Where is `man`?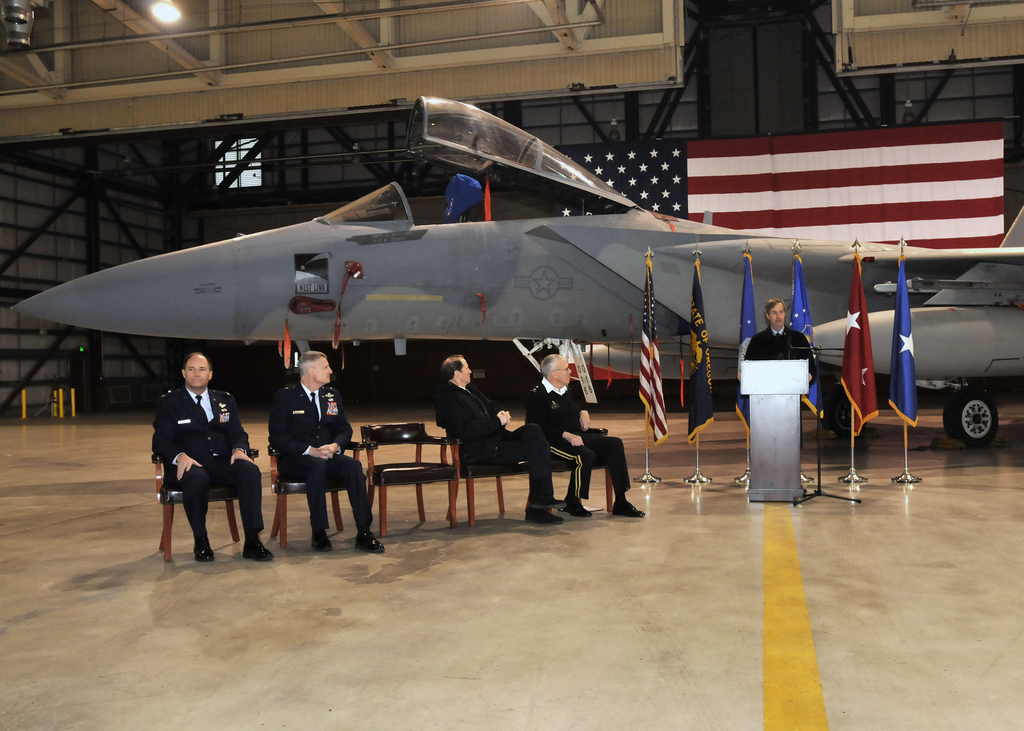
[271, 348, 388, 558].
